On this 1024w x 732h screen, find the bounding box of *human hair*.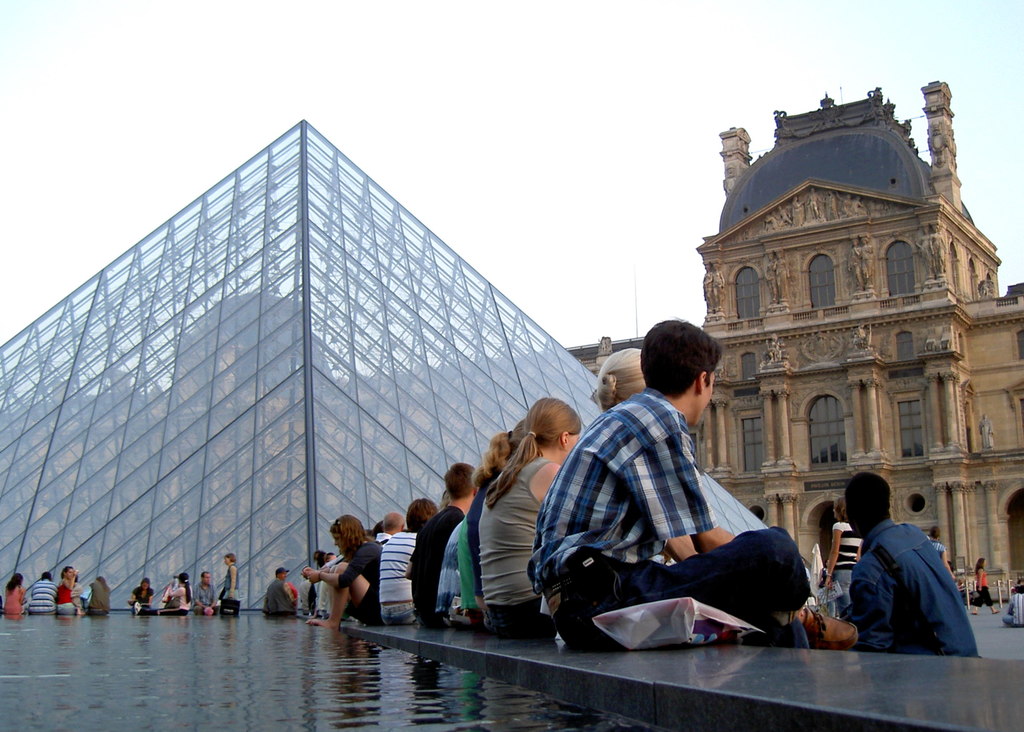
Bounding box: box=[329, 514, 370, 563].
